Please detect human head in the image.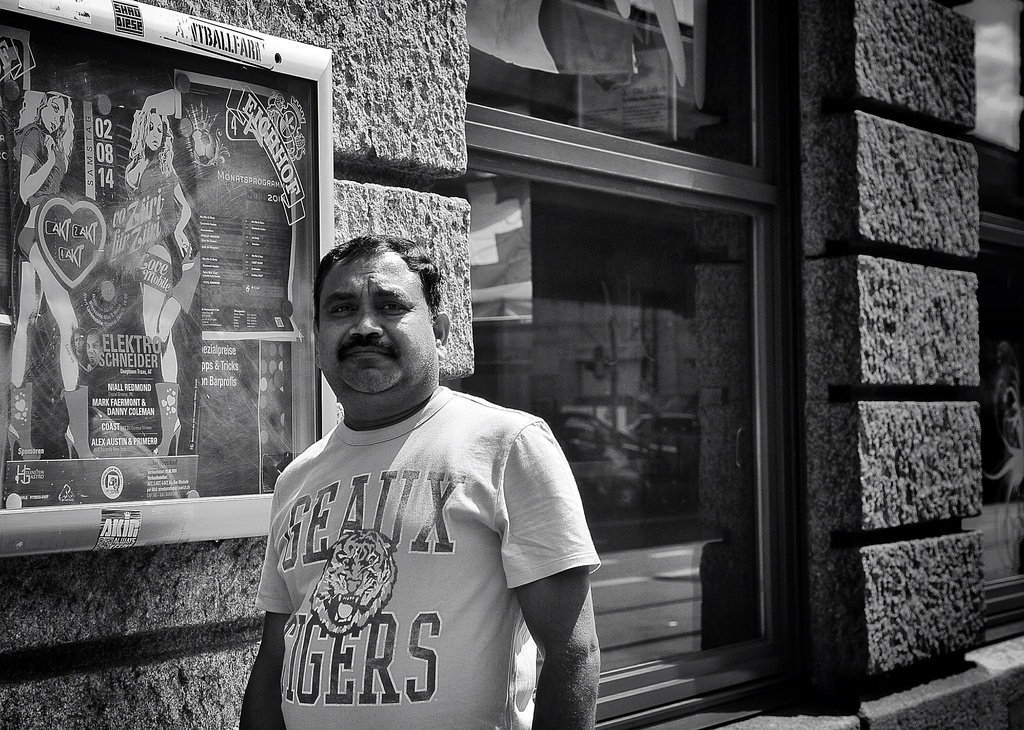
312,232,449,410.
